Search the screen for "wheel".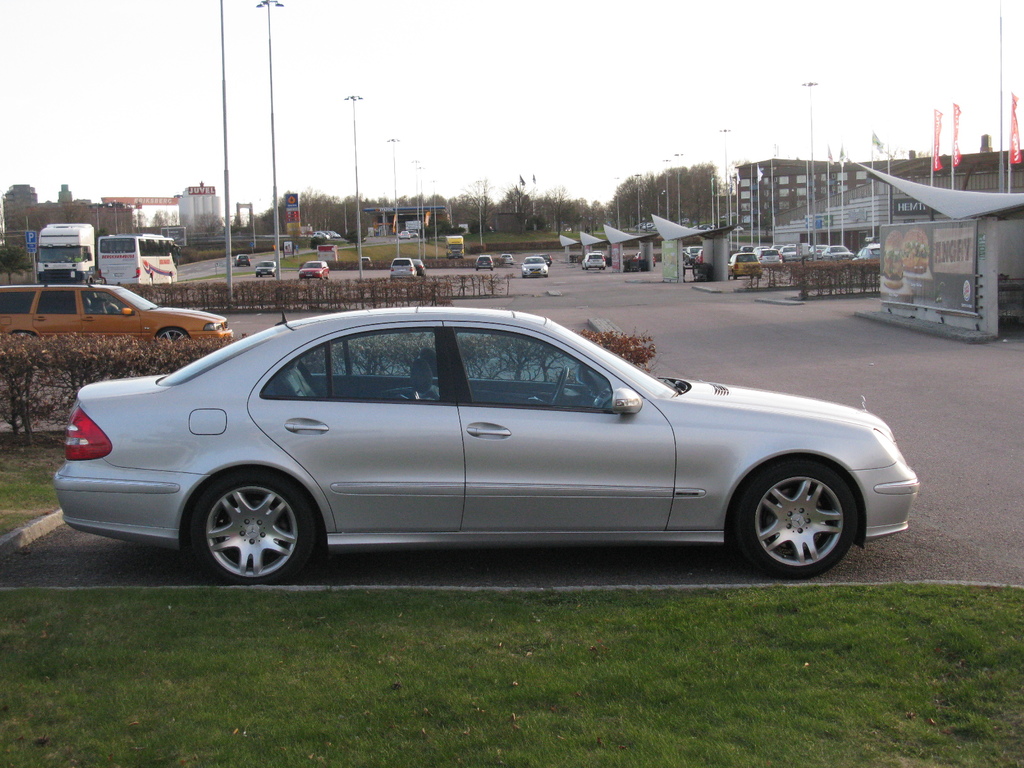
Found at region(749, 273, 755, 280).
